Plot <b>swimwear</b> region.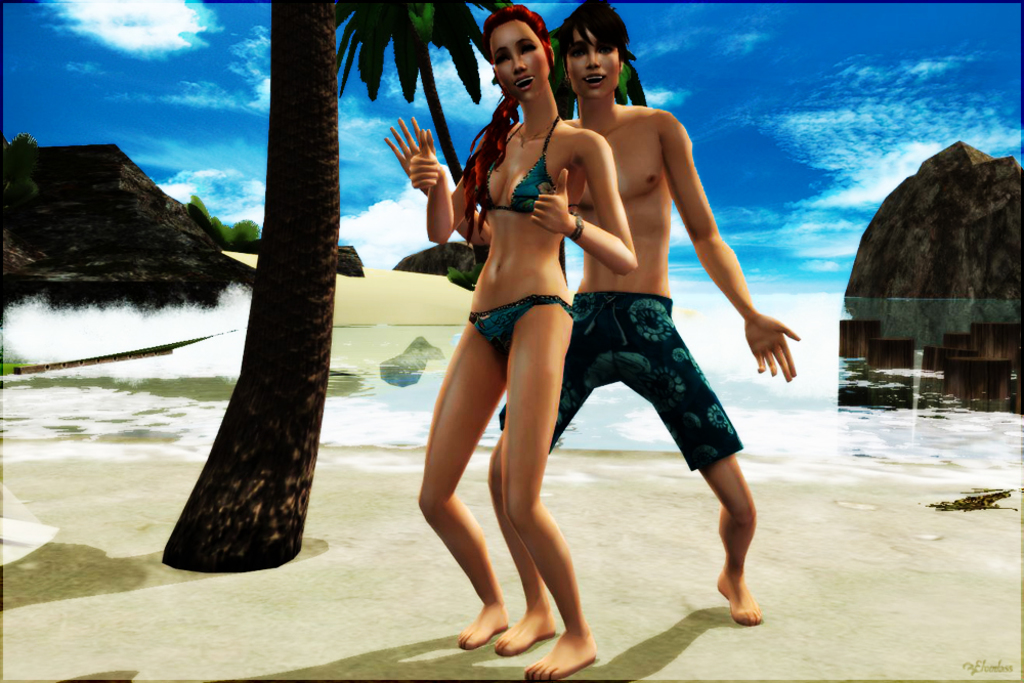
Plotted at [465, 293, 562, 359].
